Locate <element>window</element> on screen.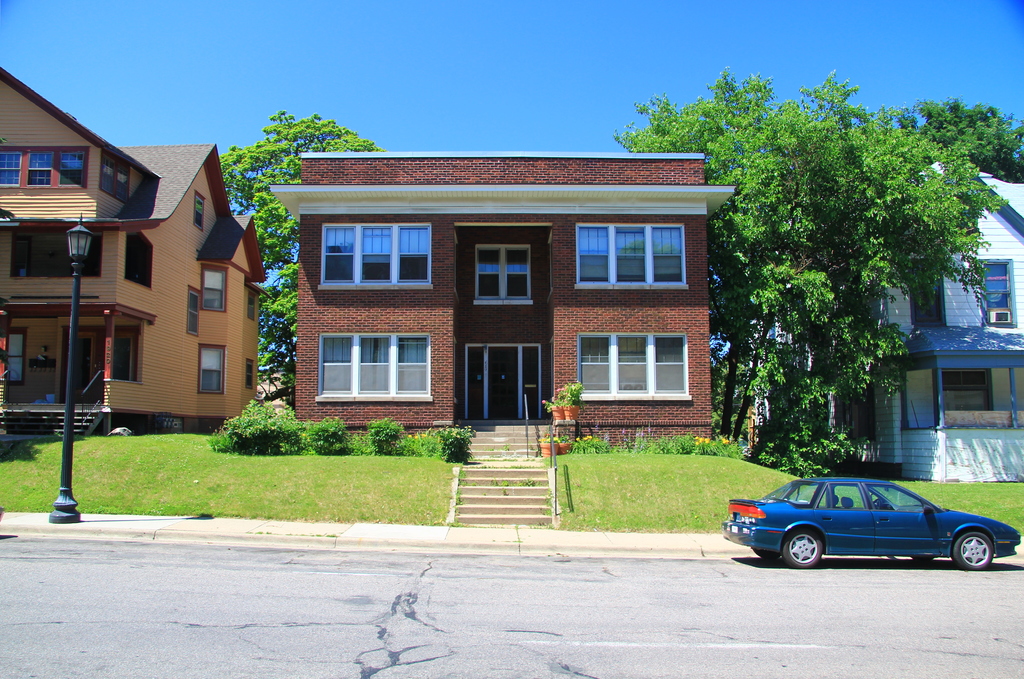
On screen at (x1=123, y1=224, x2=156, y2=289).
